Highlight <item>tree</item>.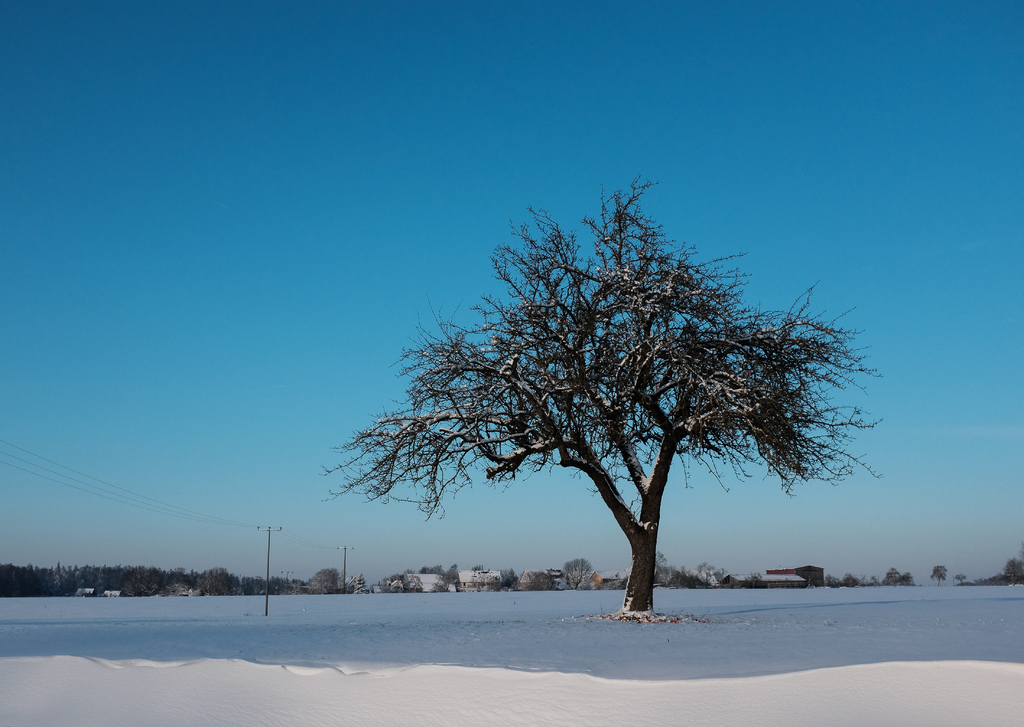
Highlighted region: bbox=(1005, 557, 1023, 589).
